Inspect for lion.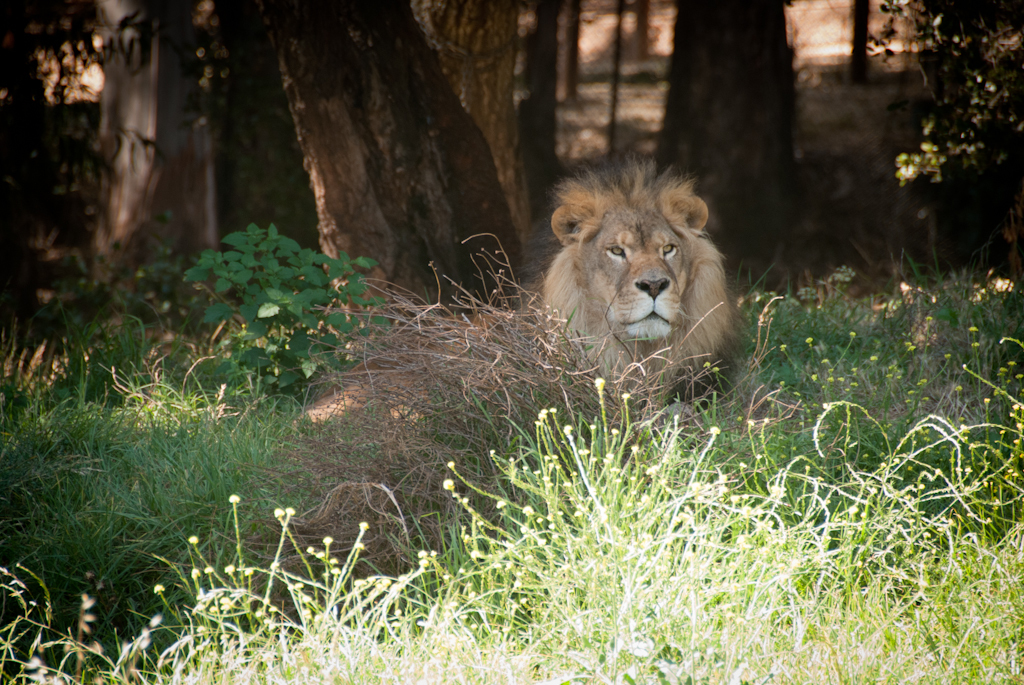
Inspection: bbox=(278, 150, 743, 441).
